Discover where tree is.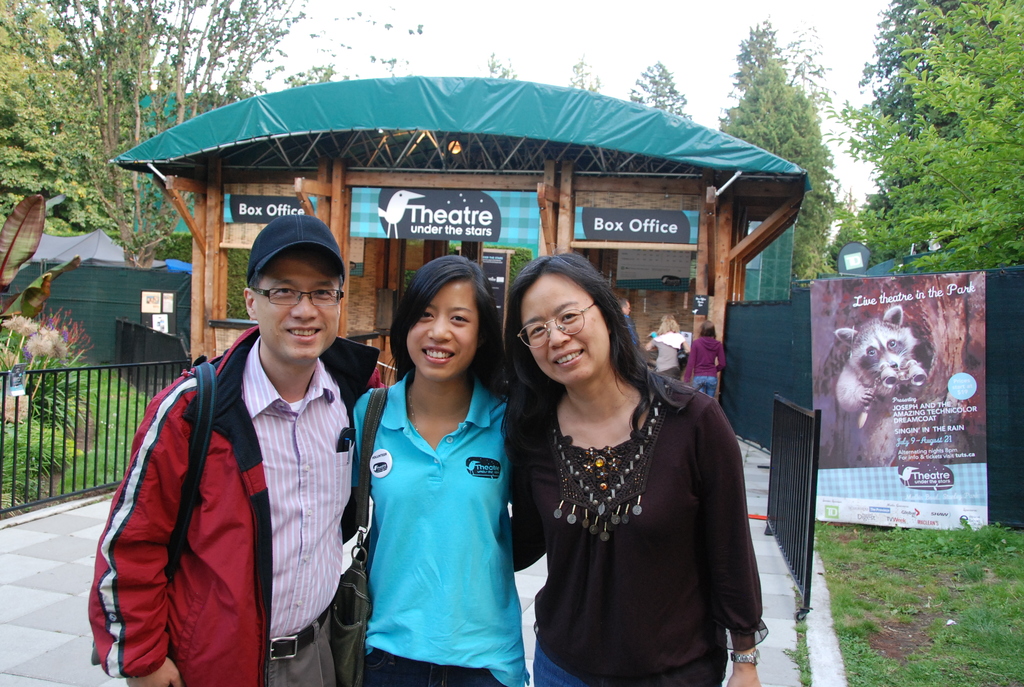
Discovered at 566,49,606,95.
